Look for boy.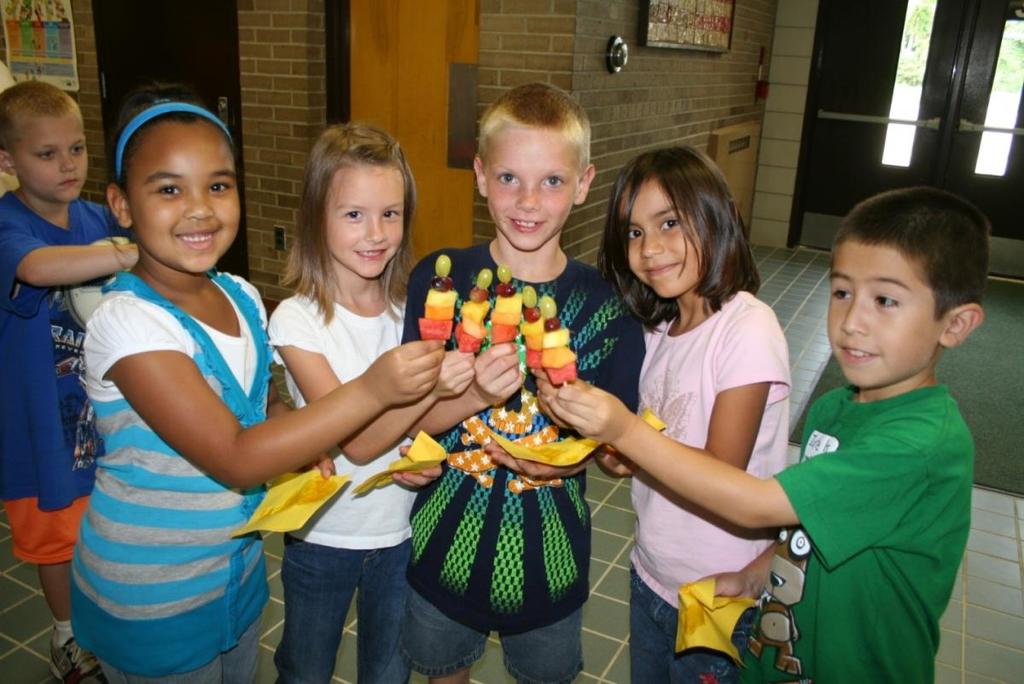
Found: 548, 184, 992, 681.
